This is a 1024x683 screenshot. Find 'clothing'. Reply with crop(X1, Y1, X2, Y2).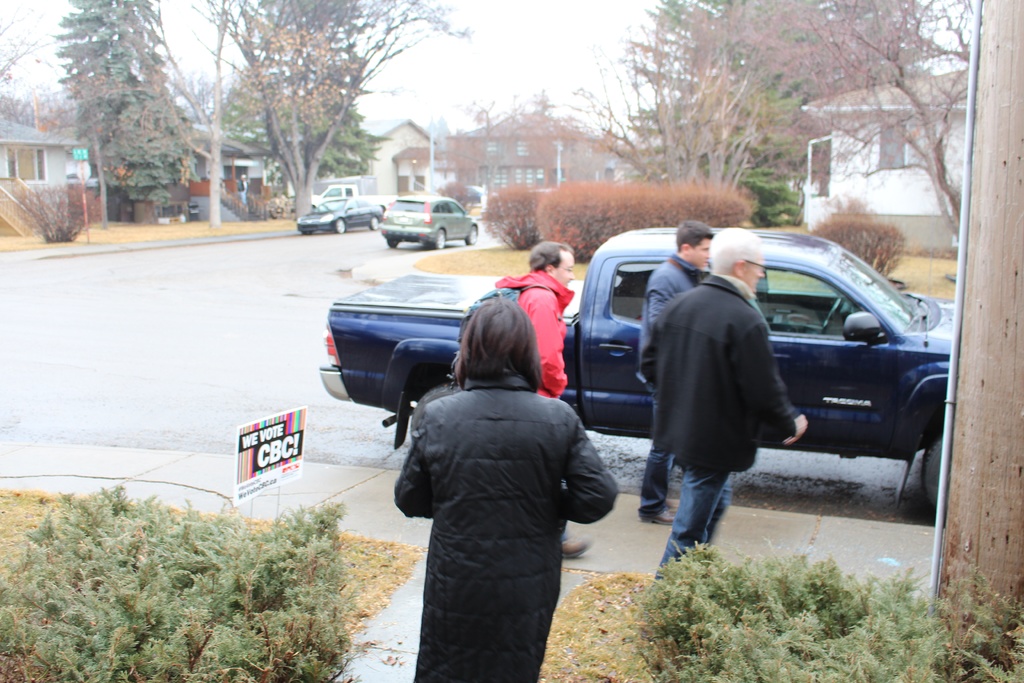
crop(385, 375, 634, 682).
